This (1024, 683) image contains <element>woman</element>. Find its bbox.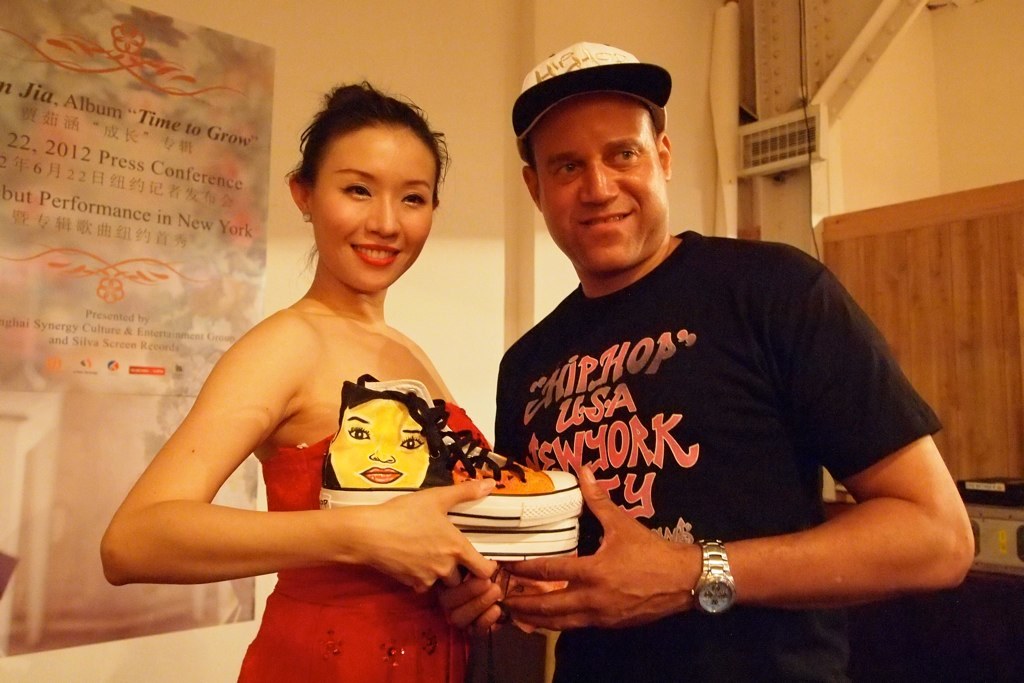
{"left": 117, "top": 81, "right": 502, "bottom": 667}.
